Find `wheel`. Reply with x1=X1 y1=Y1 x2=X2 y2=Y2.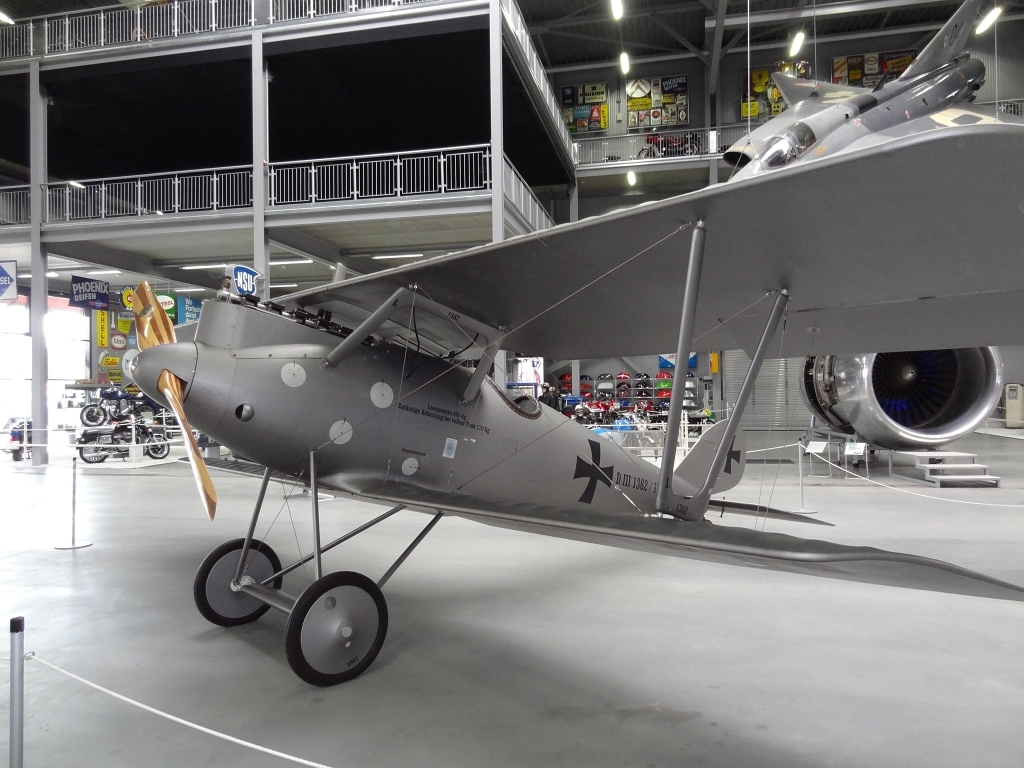
x1=10 y1=447 x2=20 y2=459.
